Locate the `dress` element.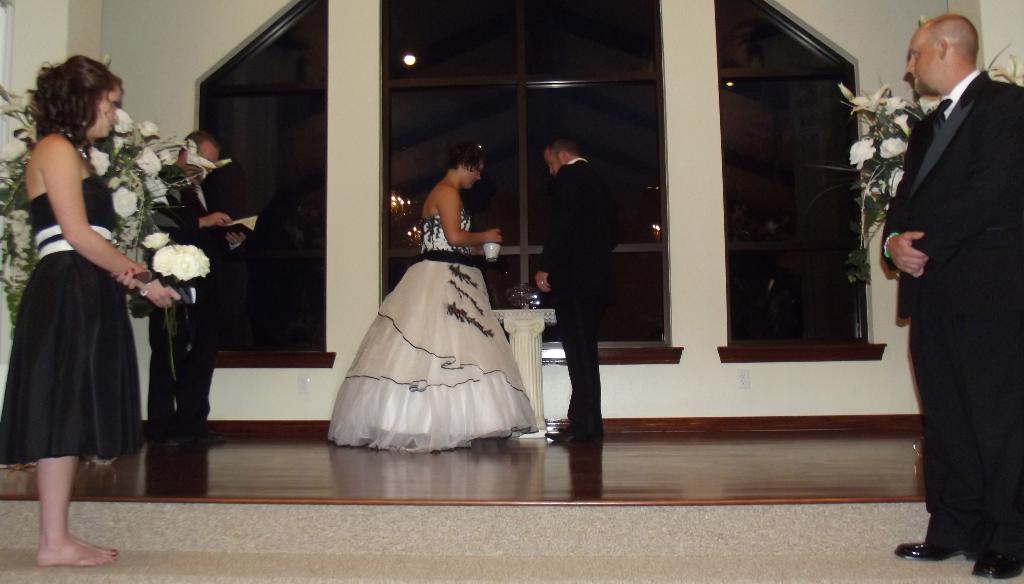
Element bbox: [x1=330, y1=206, x2=538, y2=452].
